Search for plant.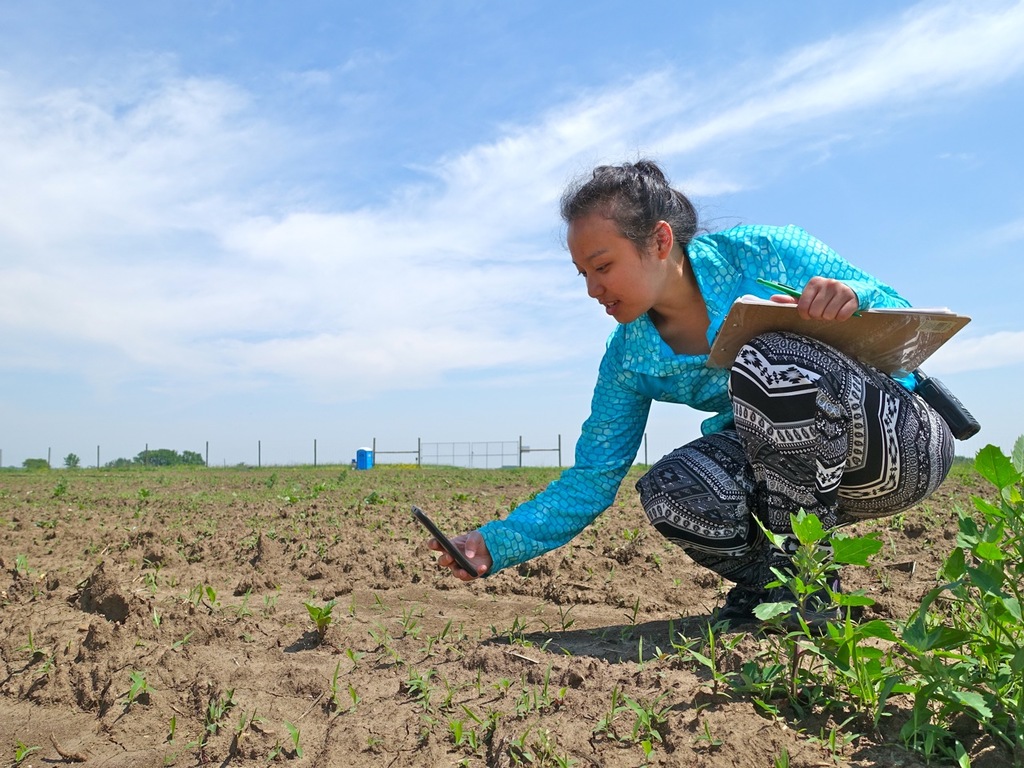
Found at select_region(821, 722, 860, 762).
